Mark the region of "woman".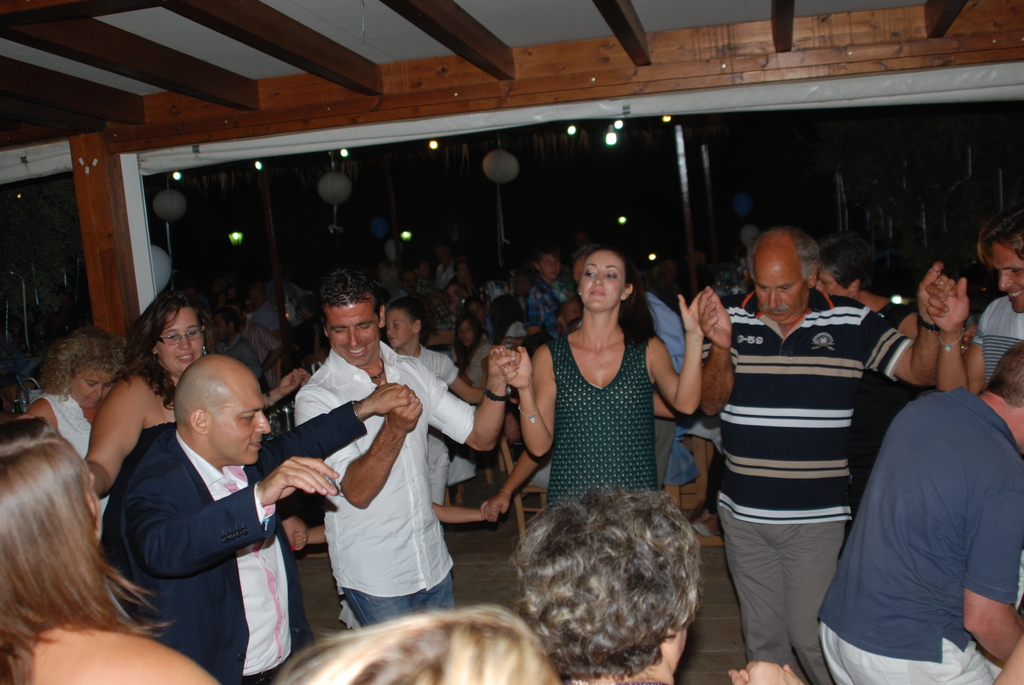
Region: box=[454, 316, 499, 391].
